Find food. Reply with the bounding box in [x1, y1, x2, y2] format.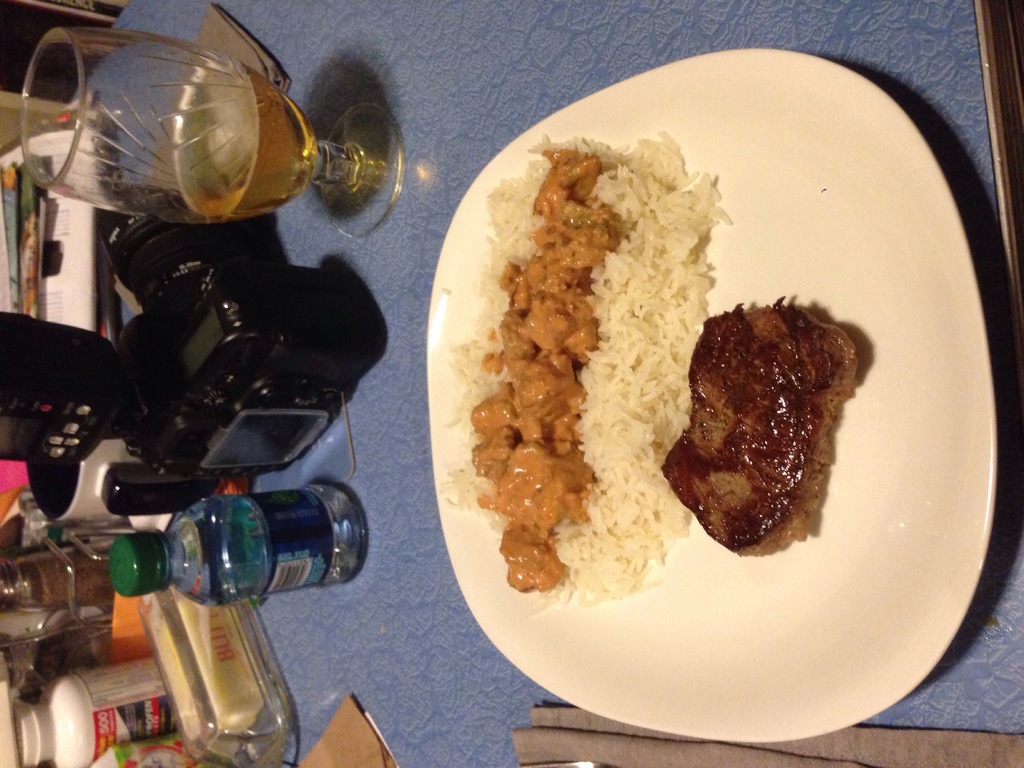
[440, 124, 728, 605].
